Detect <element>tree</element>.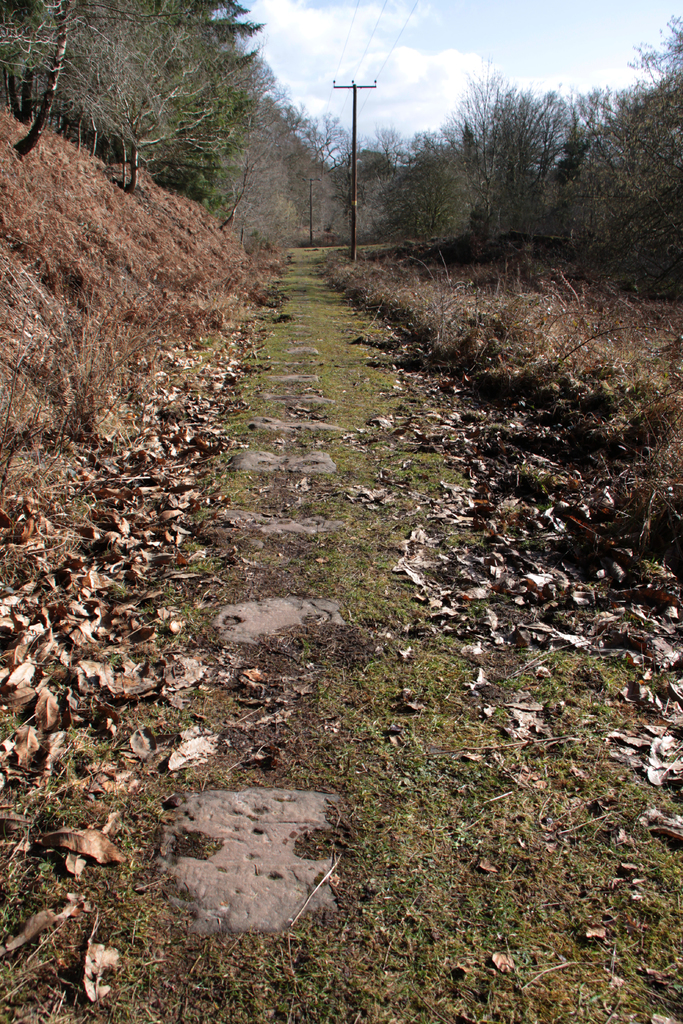
Detected at [x1=376, y1=124, x2=481, y2=255].
